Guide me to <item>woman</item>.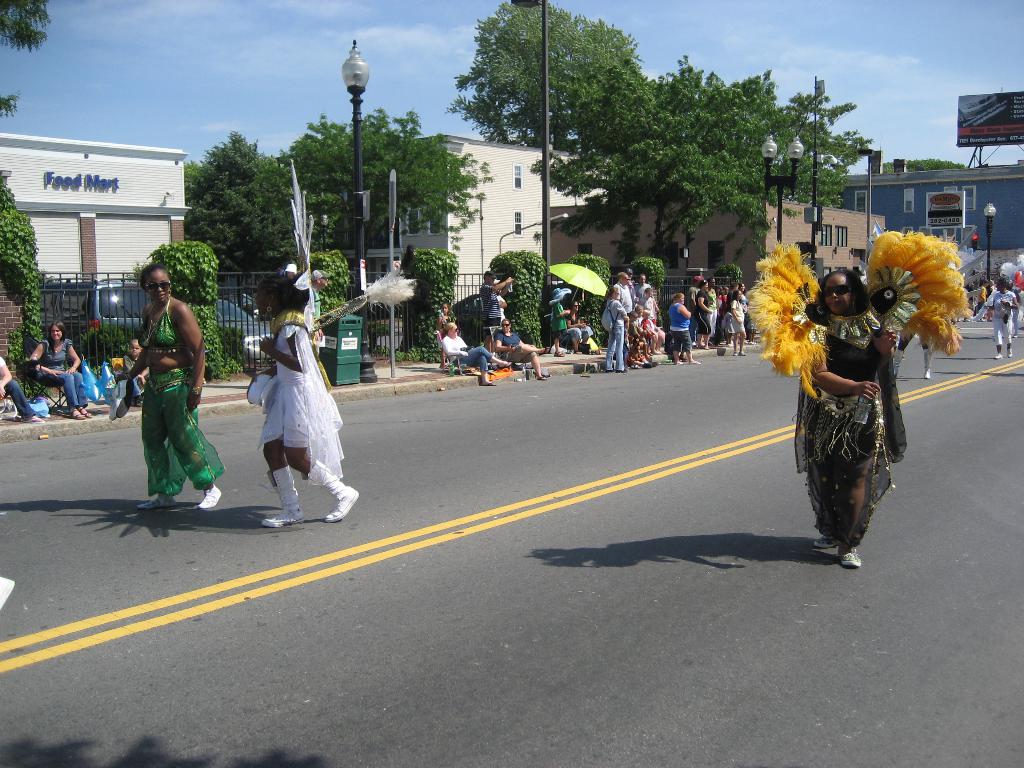
Guidance: <bbox>732, 288, 745, 355</bbox>.
